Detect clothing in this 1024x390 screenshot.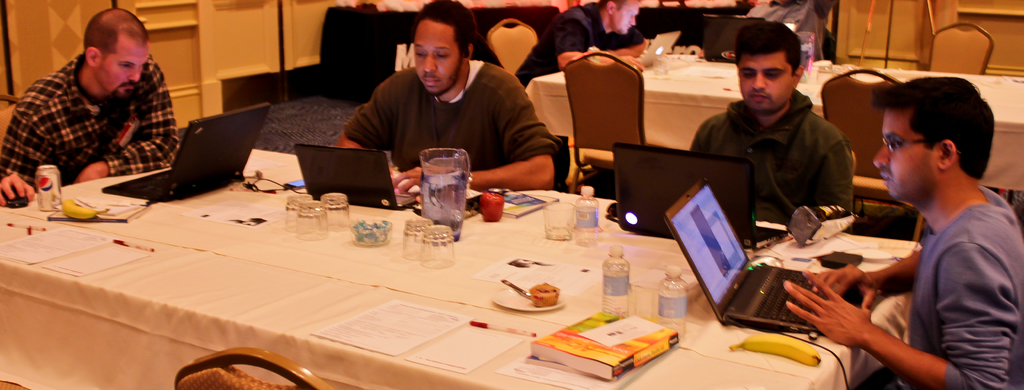
Detection: left=689, top=90, right=853, bottom=227.
